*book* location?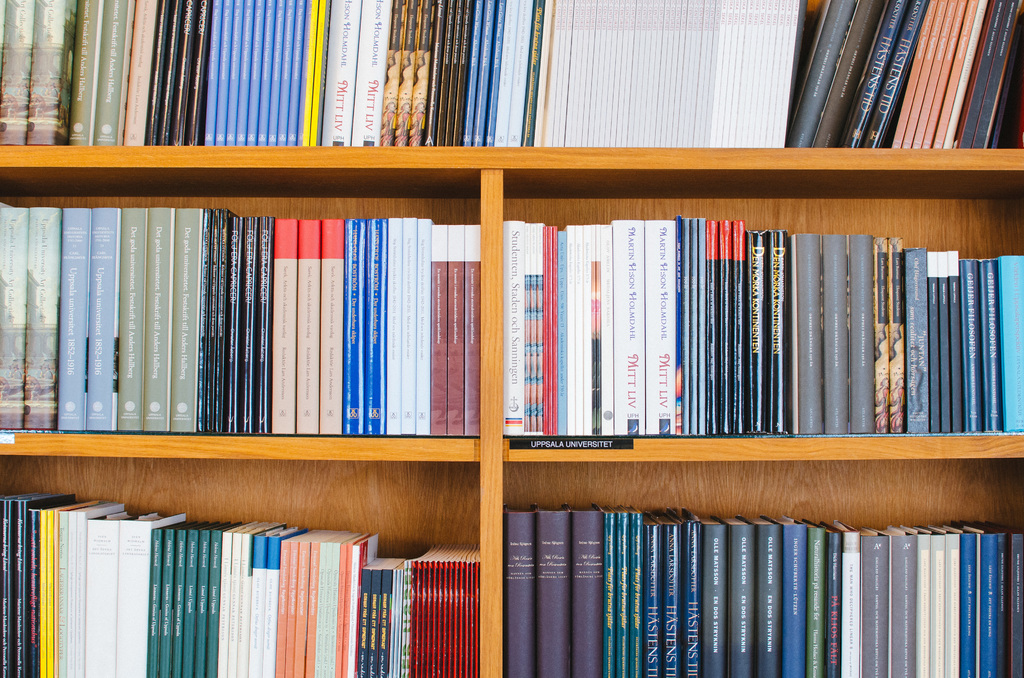
bbox=(508, 501, 545, 677)
